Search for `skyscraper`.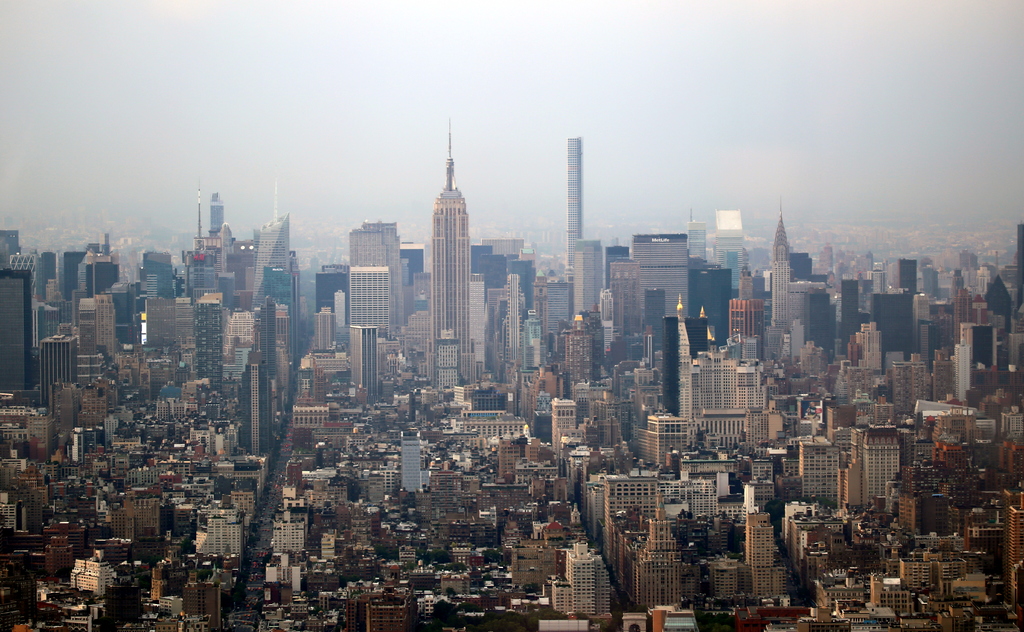
Found at locate(739, 506, 793, 599).
